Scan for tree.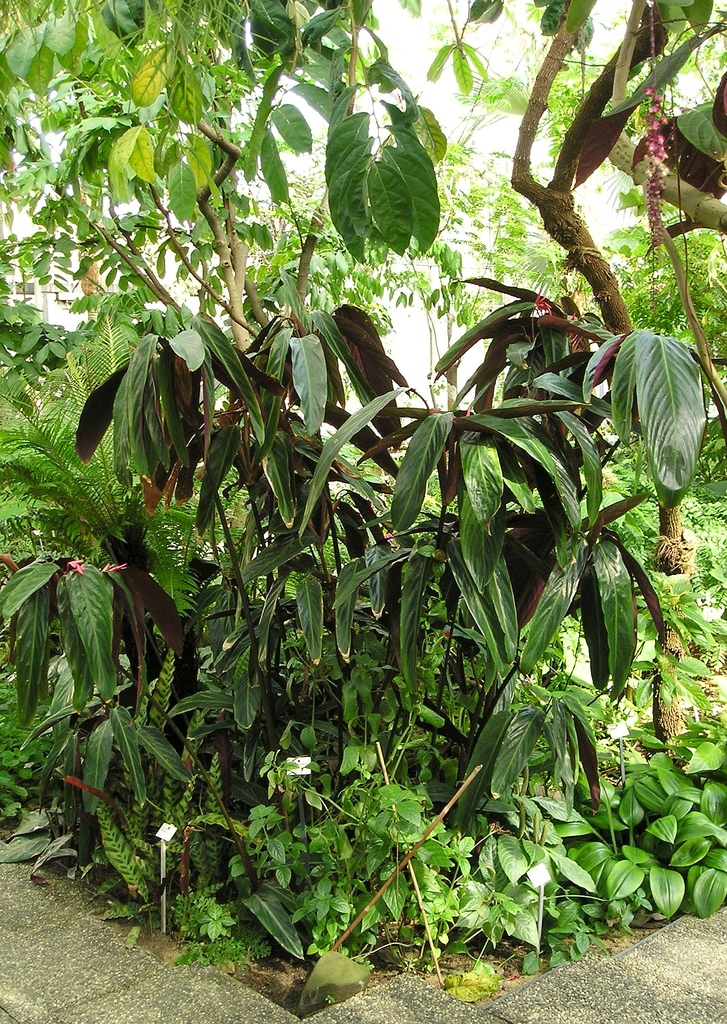
Scan result: {"left": 0, "top": 0, "right": 501, "bottom": 357}.
